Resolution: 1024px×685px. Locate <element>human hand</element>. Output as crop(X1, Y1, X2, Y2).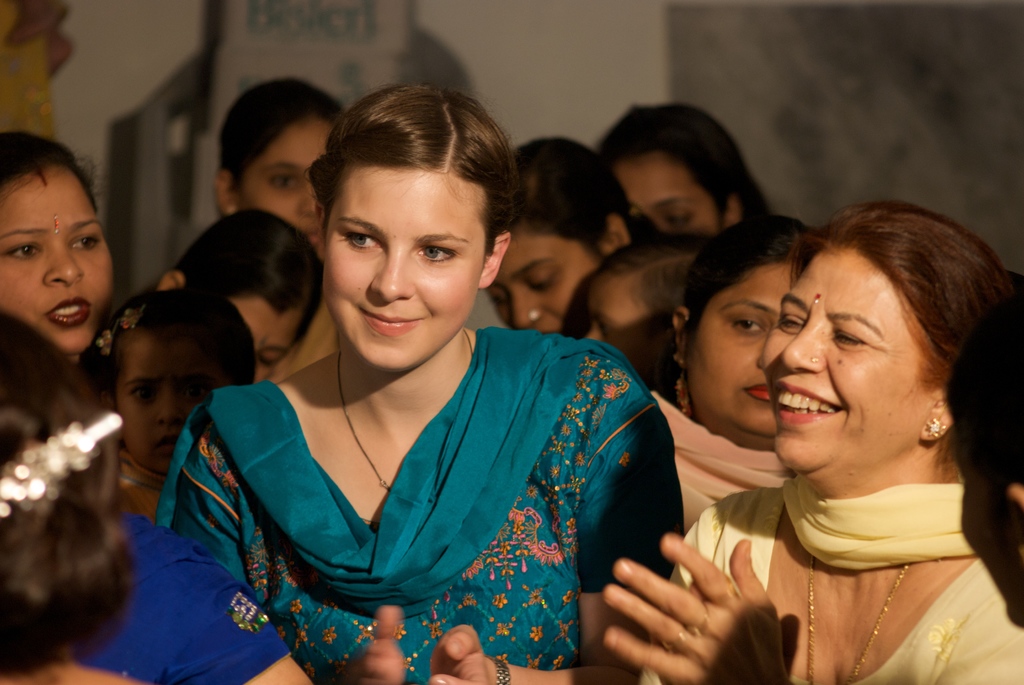
crop(590, 528, 783, 664).
